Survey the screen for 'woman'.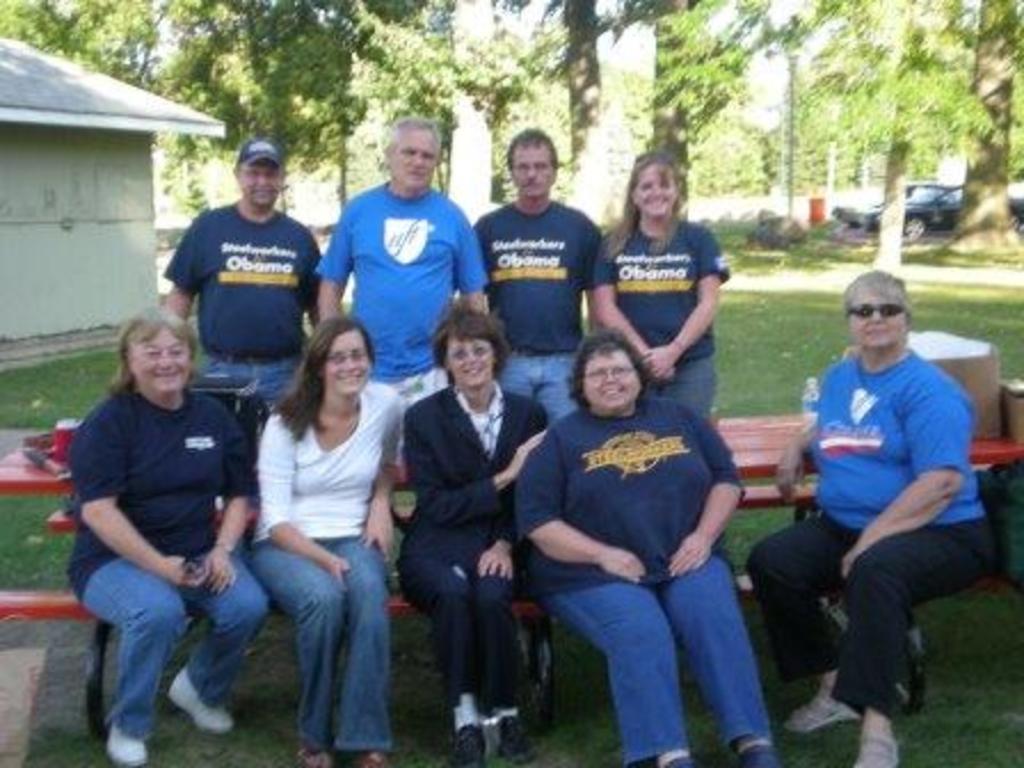
Survey found: locate(393, 299, 560, 766).
